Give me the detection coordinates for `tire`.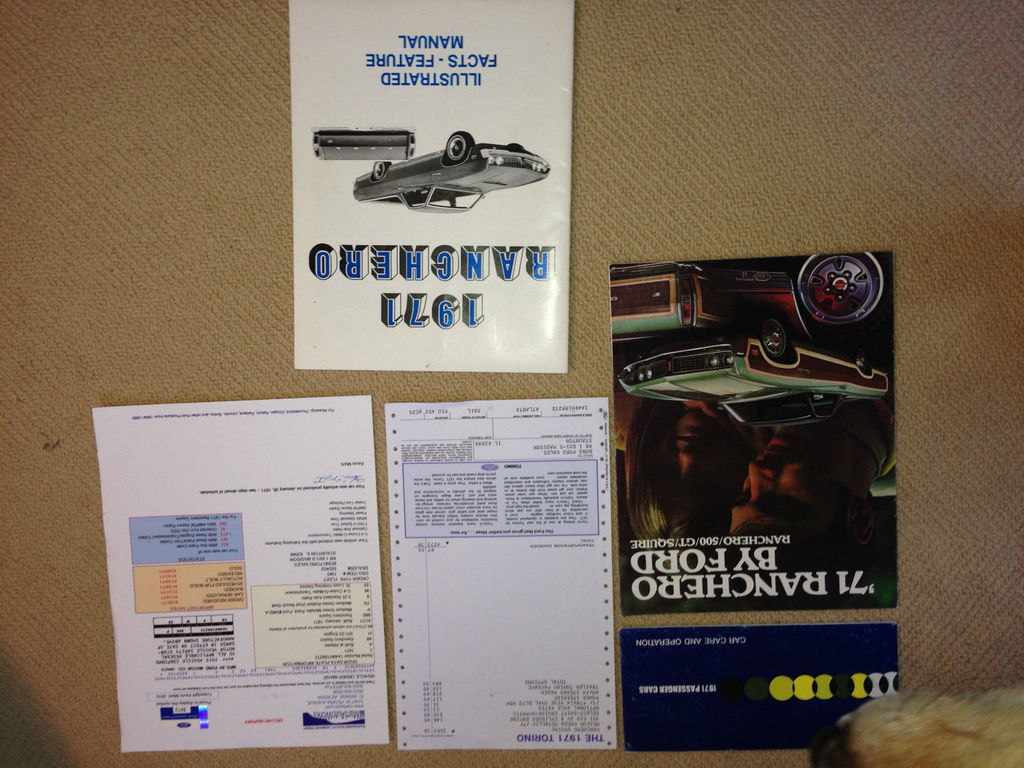
373, 162, 390, 180.
